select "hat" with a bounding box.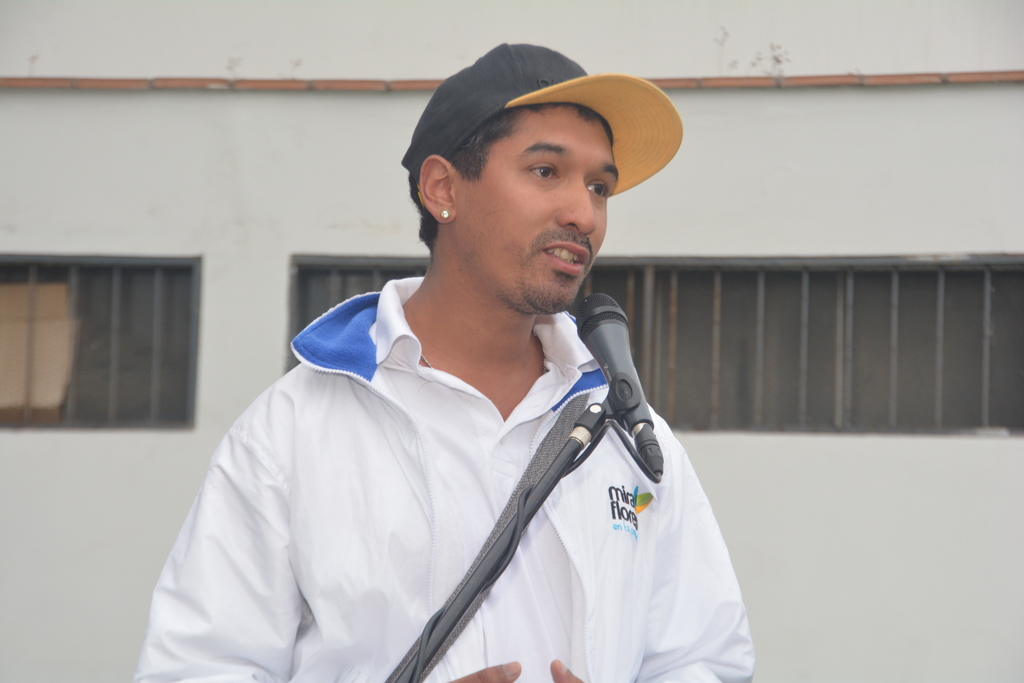
rect(399, 41, 684, 195).
